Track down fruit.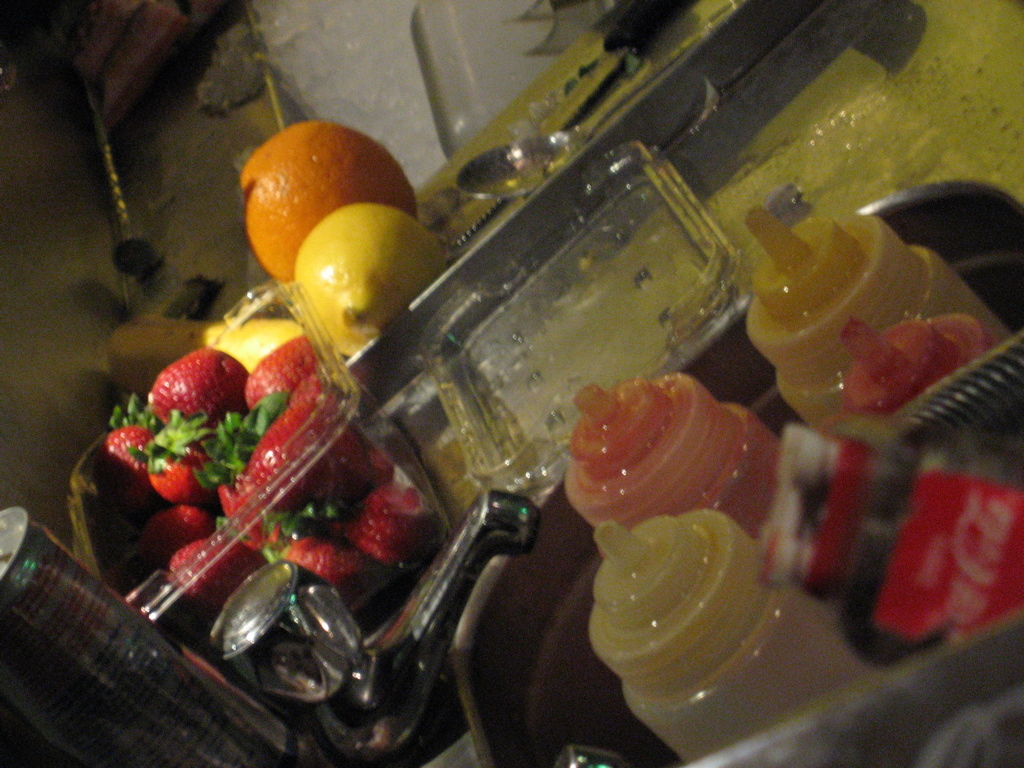
Tracked to 208:318:299:375.
